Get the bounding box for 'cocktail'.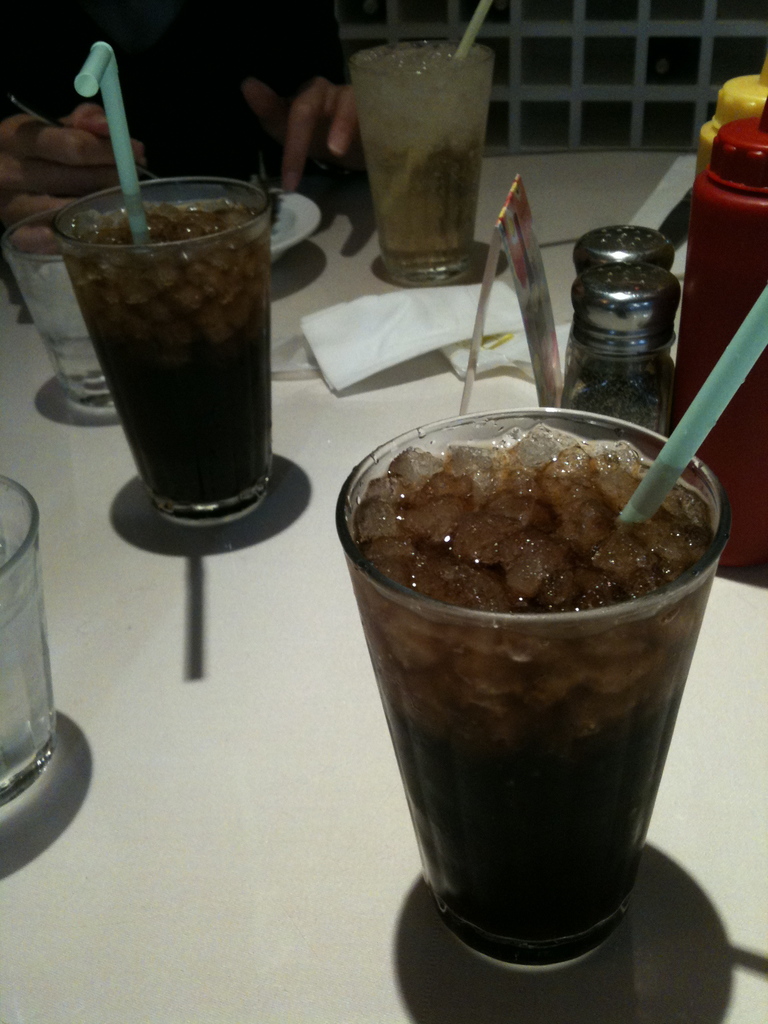
54 183 275 522.
